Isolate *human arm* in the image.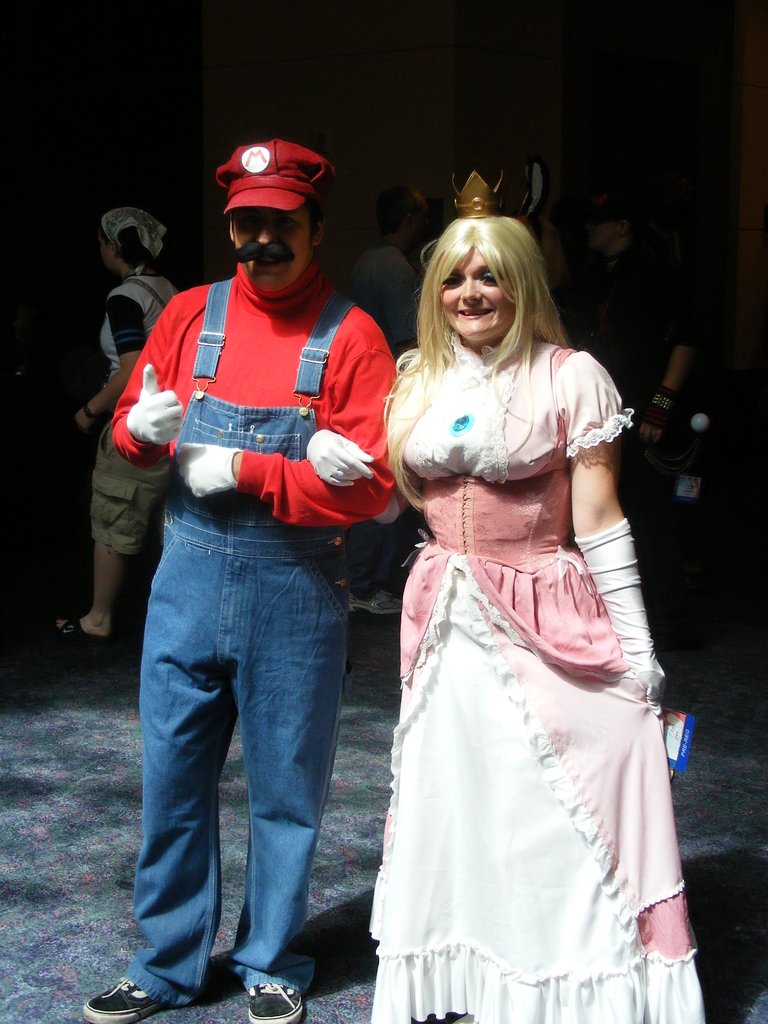
Isolated region: 166/314/396/532.
